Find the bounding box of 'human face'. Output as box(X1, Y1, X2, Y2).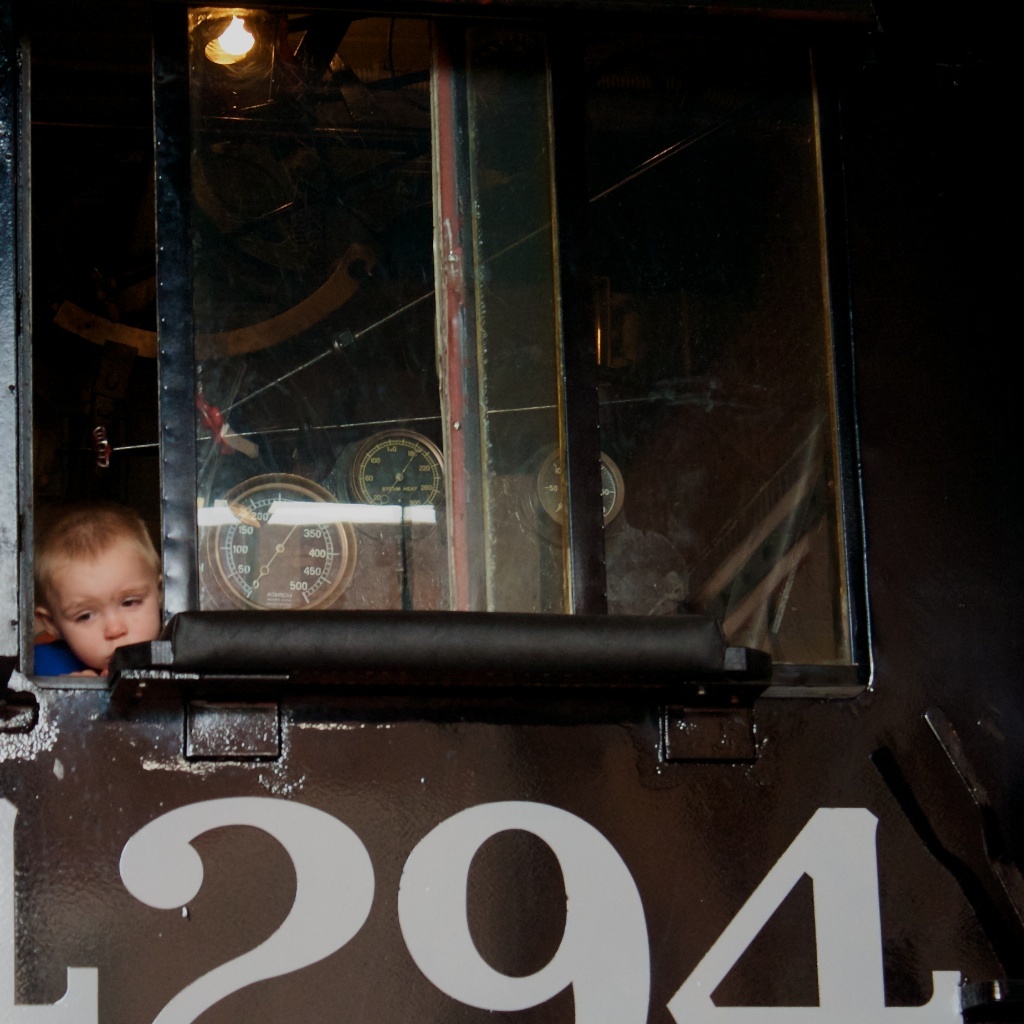
box(51, 539, 163, 672).
